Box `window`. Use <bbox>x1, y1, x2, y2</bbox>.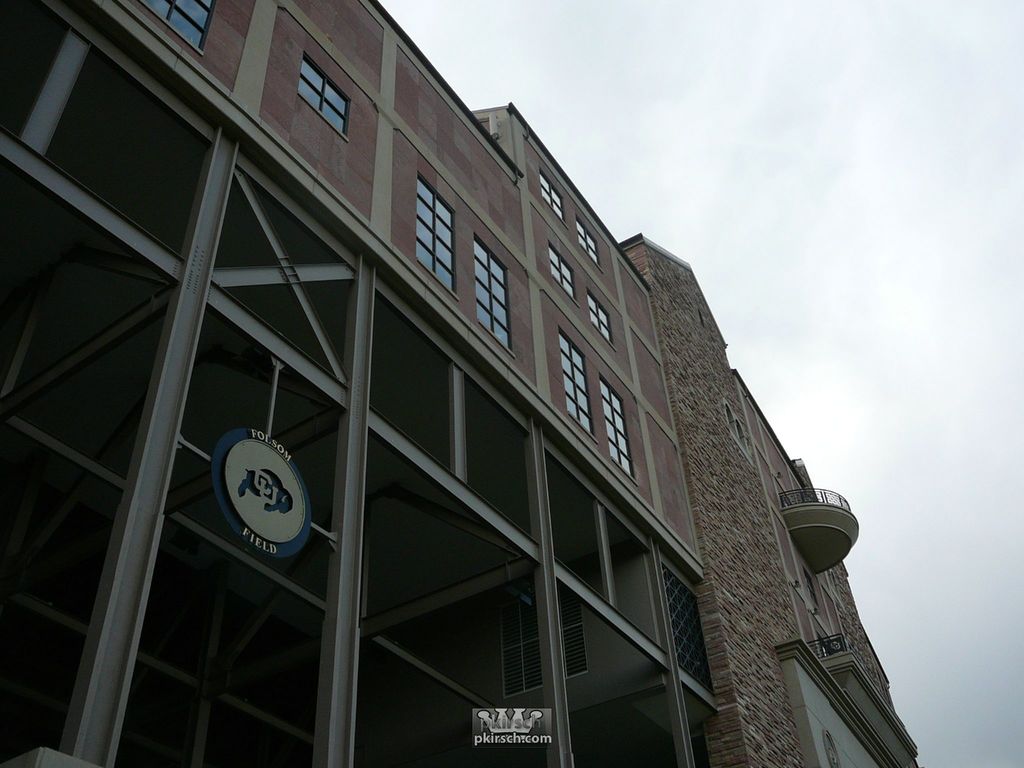
<bbox>557, 325, 595, 442</bbox>.
